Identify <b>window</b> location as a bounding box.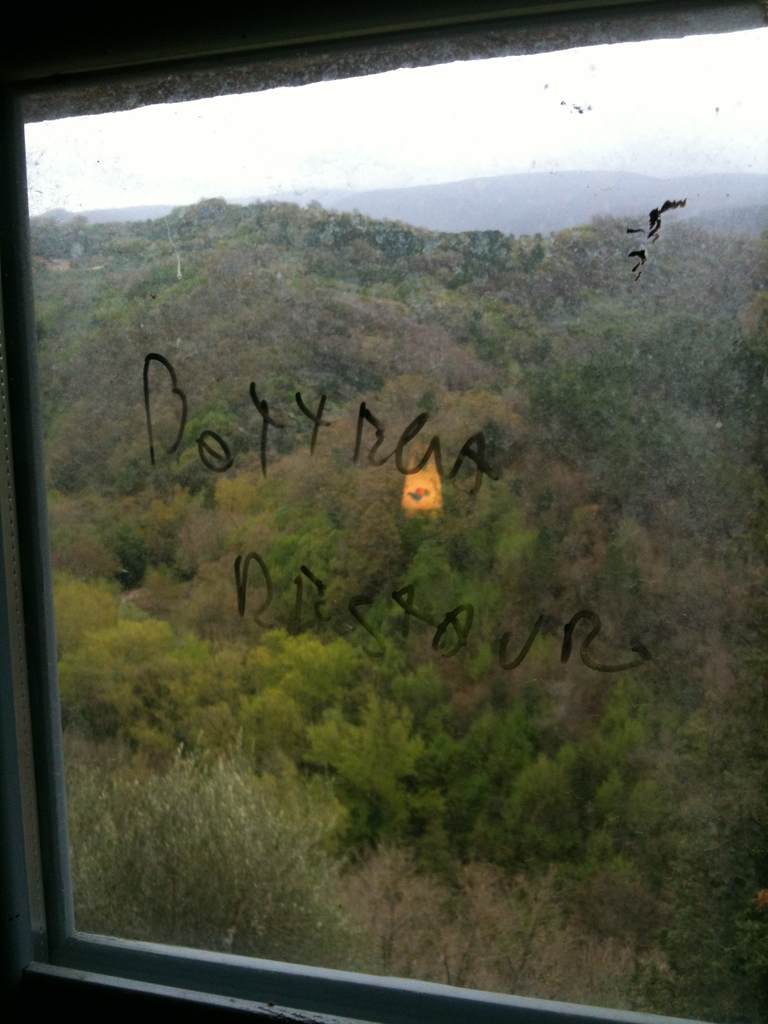
24:8:756:1023.
